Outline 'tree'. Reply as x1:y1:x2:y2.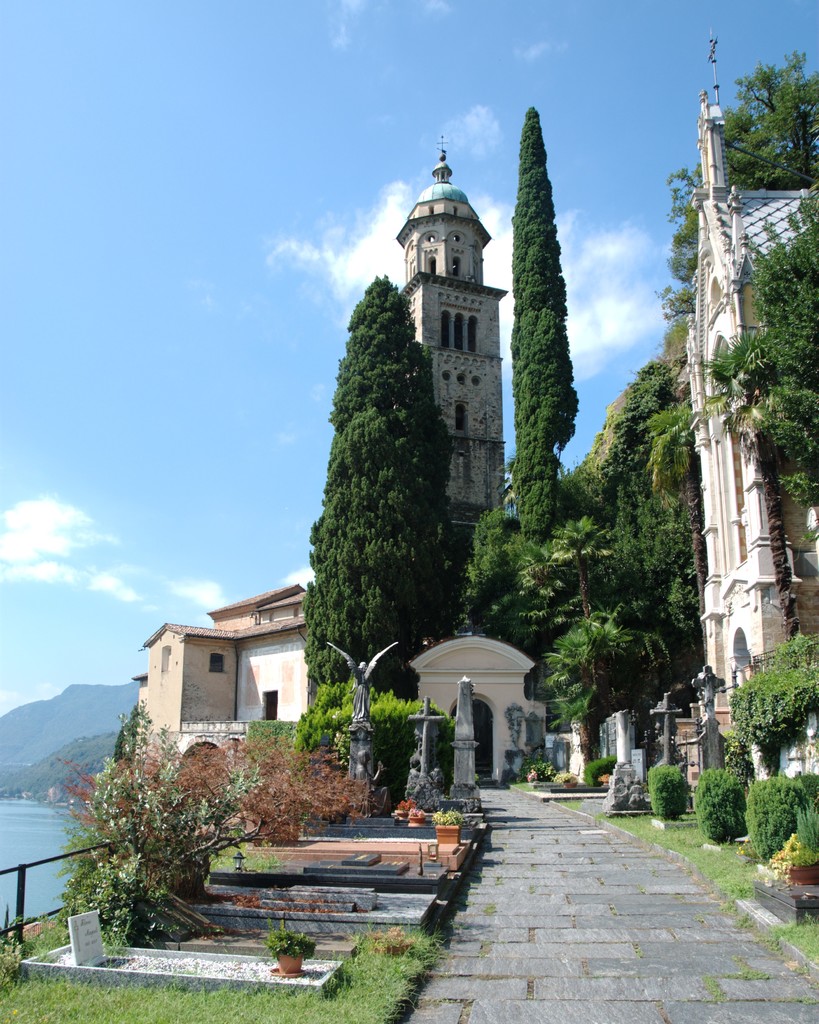
720:43:818:183.
